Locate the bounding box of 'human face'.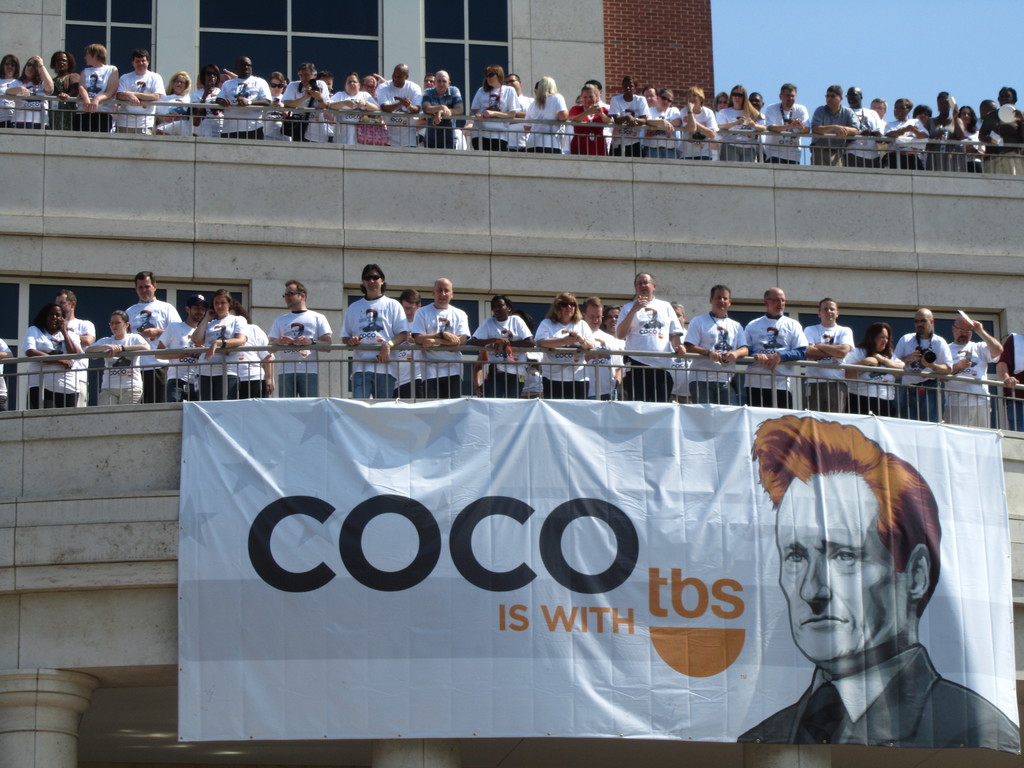
Bounding box: 871 99 886 119.
